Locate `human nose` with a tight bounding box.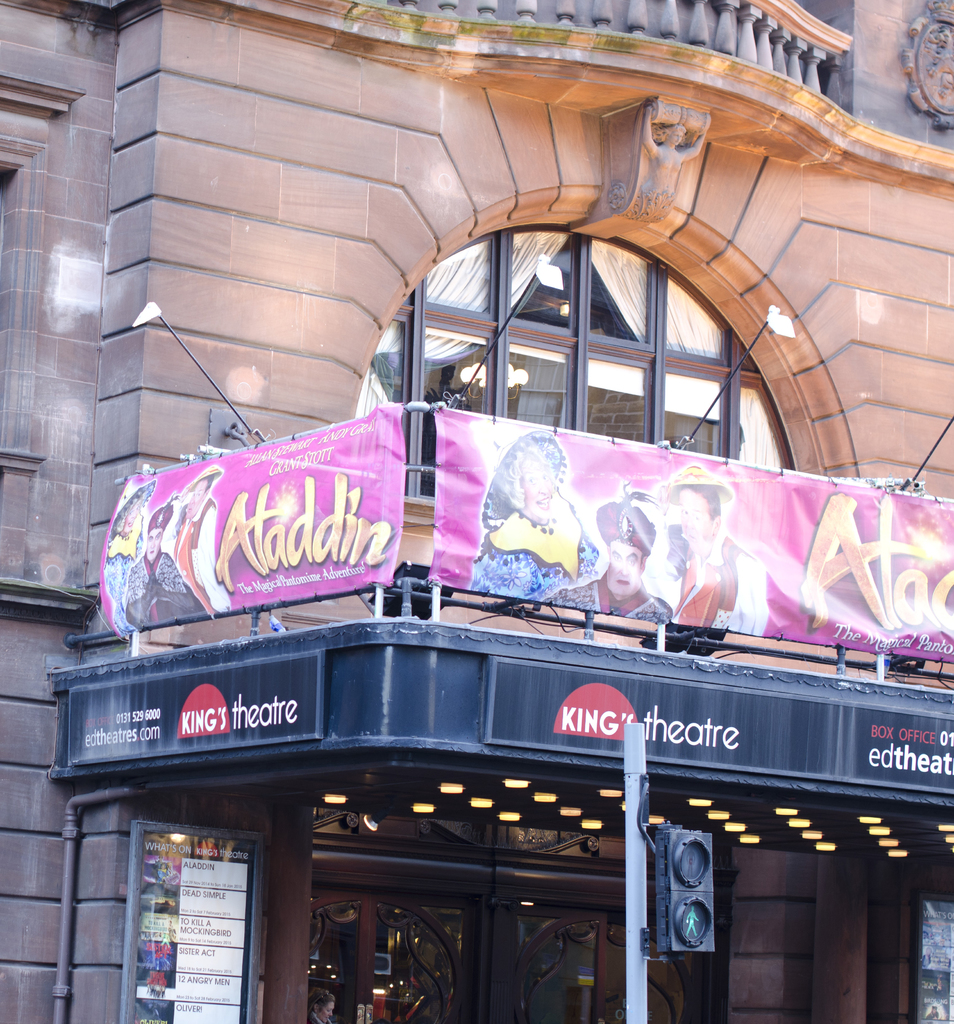
<region>683, 515, 695, 528</region>.
